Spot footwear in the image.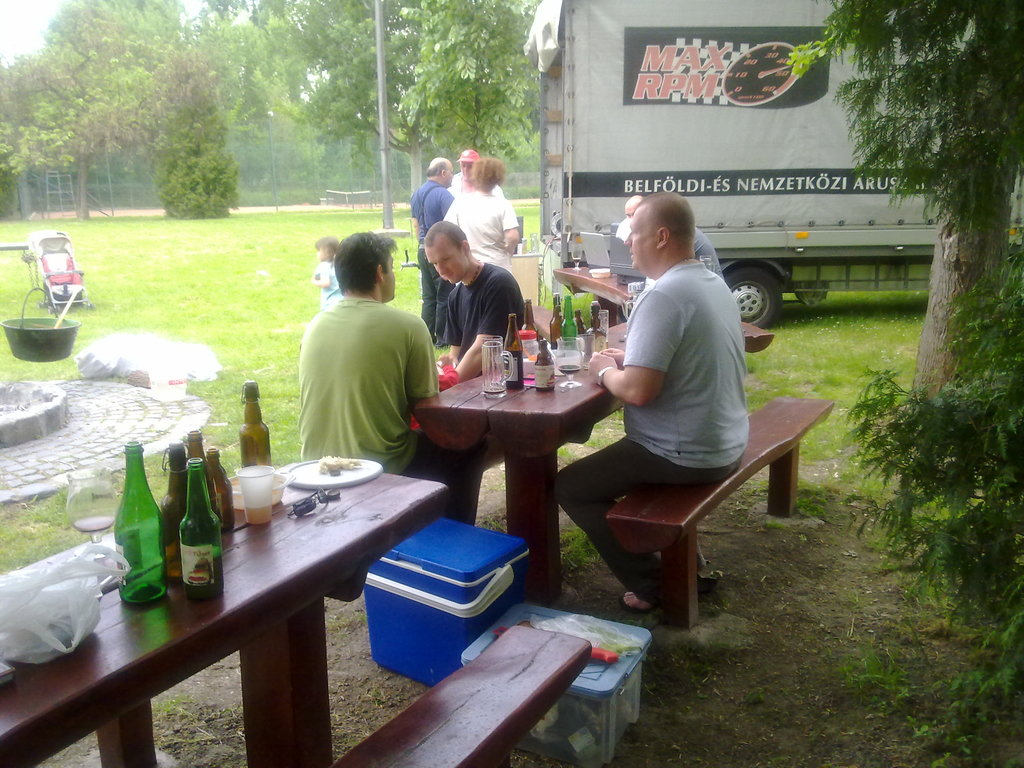
footwear found at 617, 581, 667, 614.
